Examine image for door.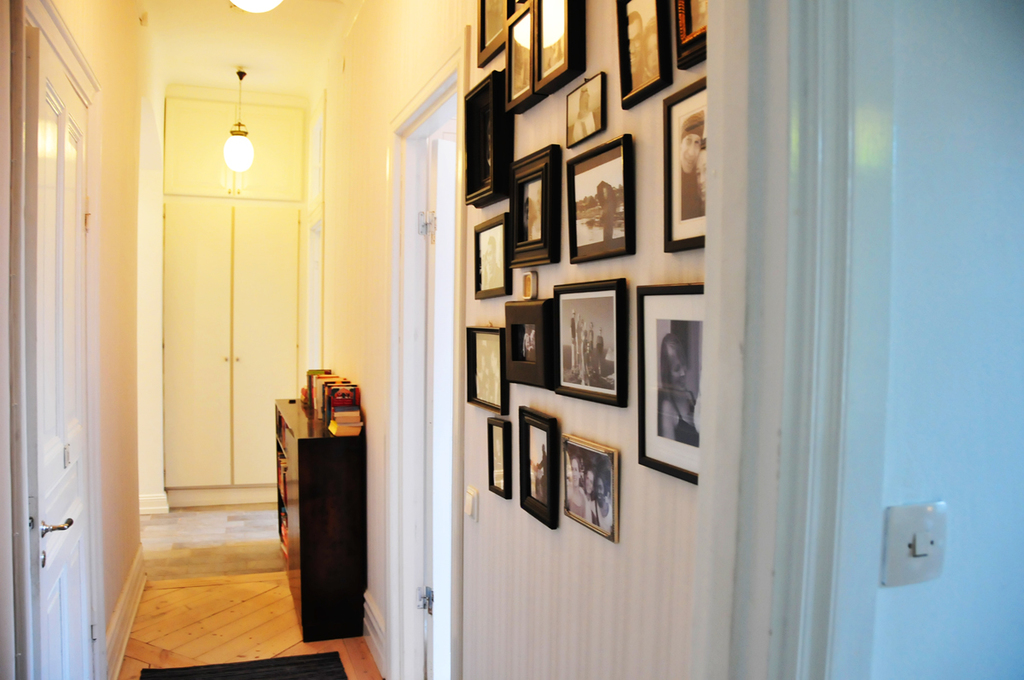
Examination result: bbox(424, 137, 468, 679).
